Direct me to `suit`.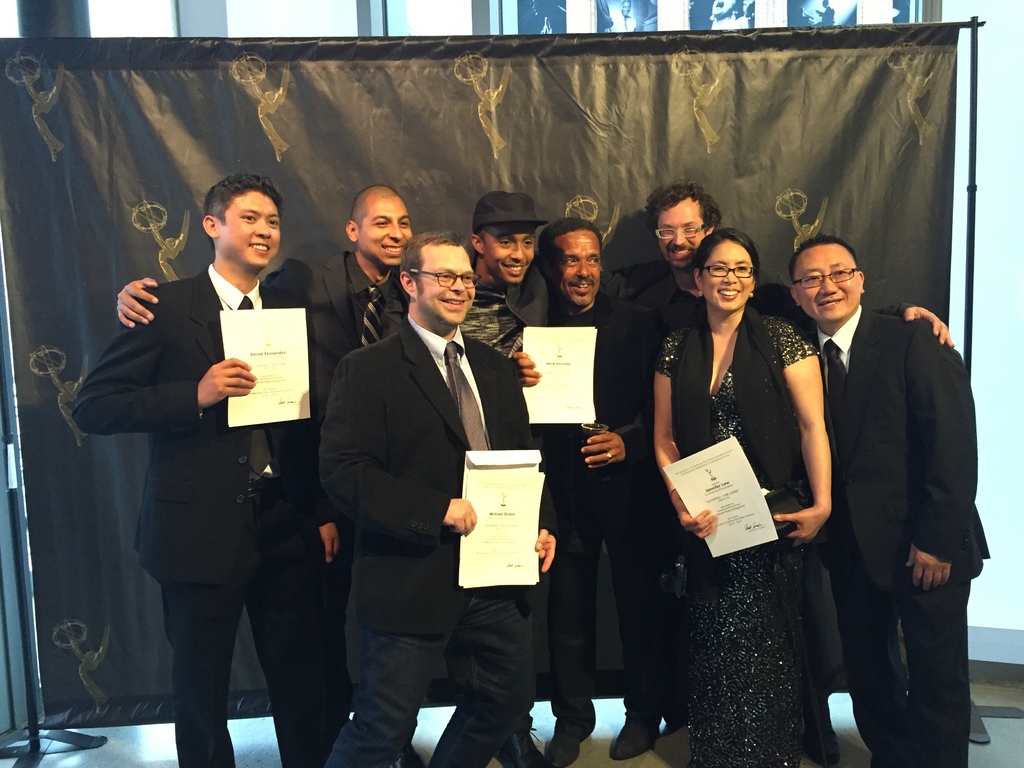
Direction: box=[317, 315, 559, 767].
